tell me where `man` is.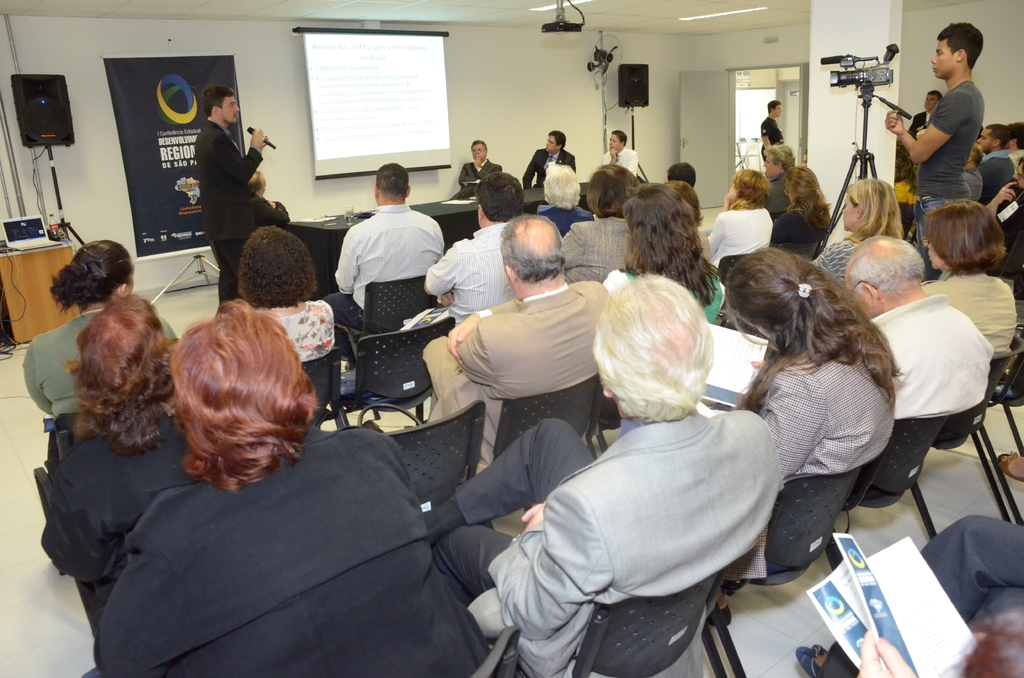
`man` is at <bbox>423, 271, 786, 677</bbox>.
